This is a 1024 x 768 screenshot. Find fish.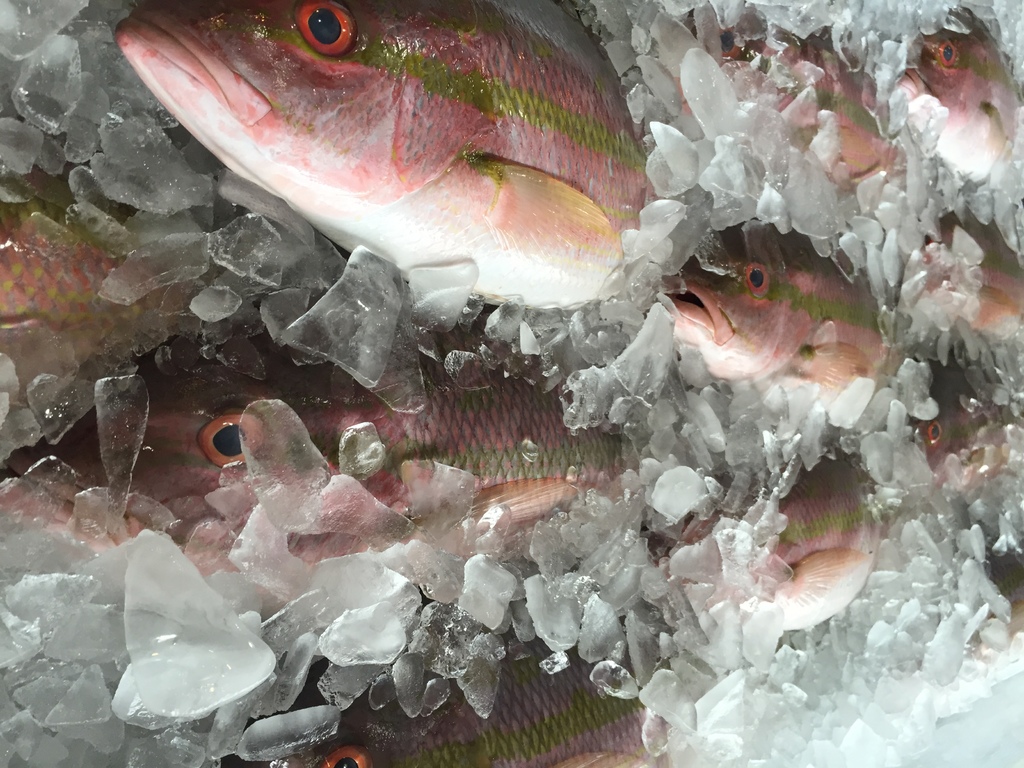
Bounding box: region(678, 388, 1023, 639).
